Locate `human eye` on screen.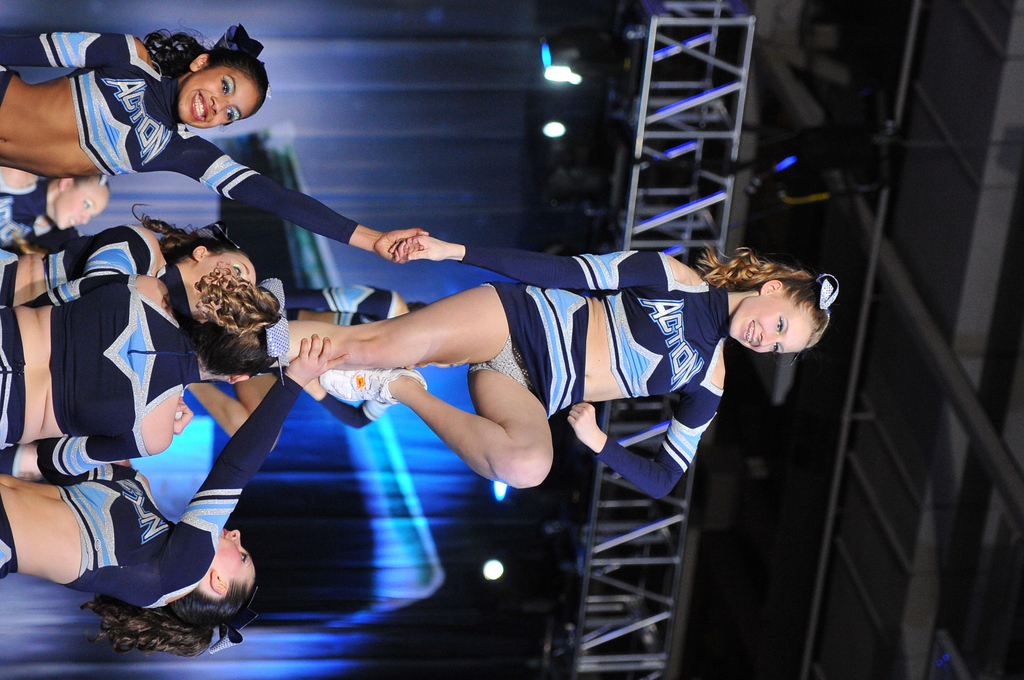
On screen at (x1=771, y1=342, x2=782, y2=357).
